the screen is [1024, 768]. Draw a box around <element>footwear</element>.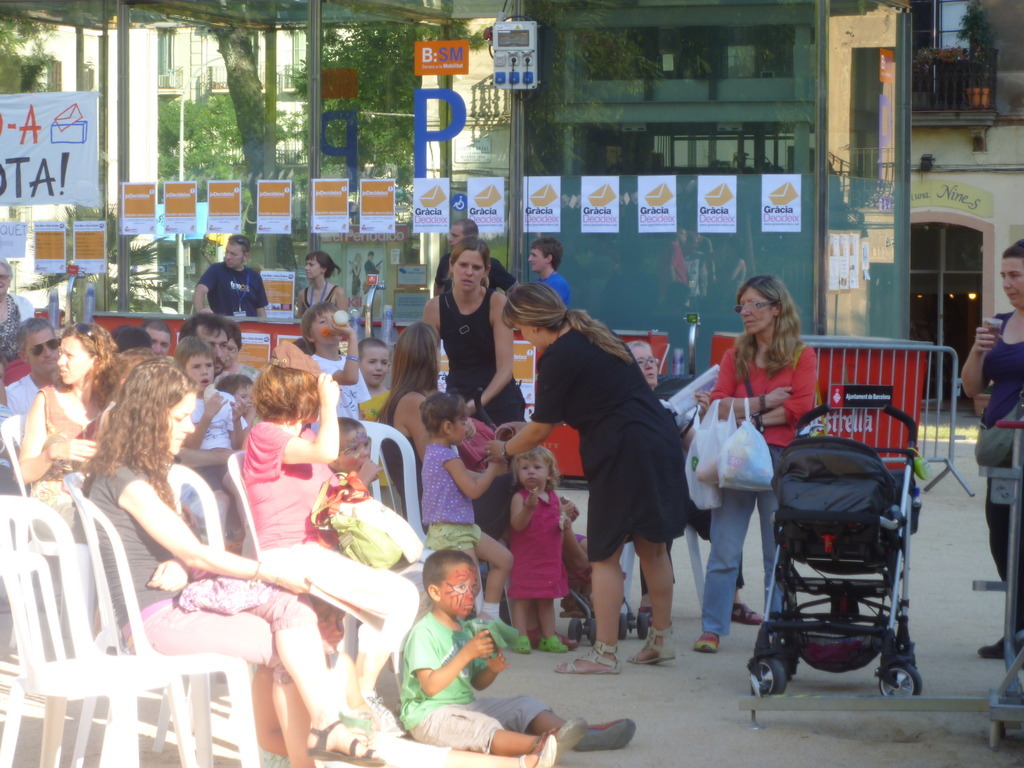
BBox(505, 631, 531, 656).
